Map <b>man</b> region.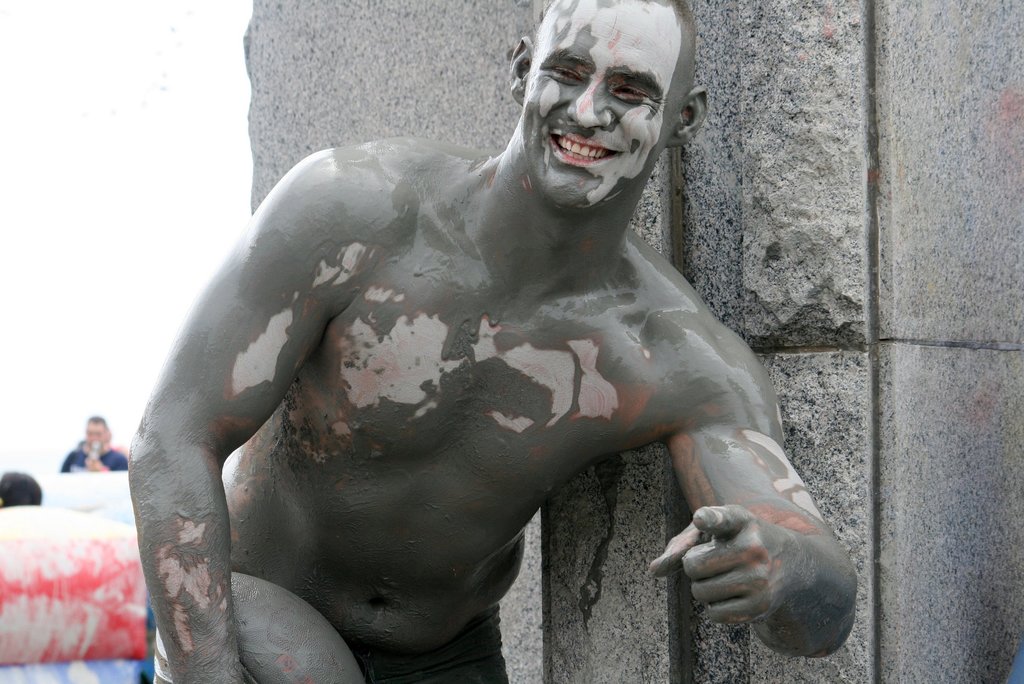
Mapped to 50 413 126 478.
